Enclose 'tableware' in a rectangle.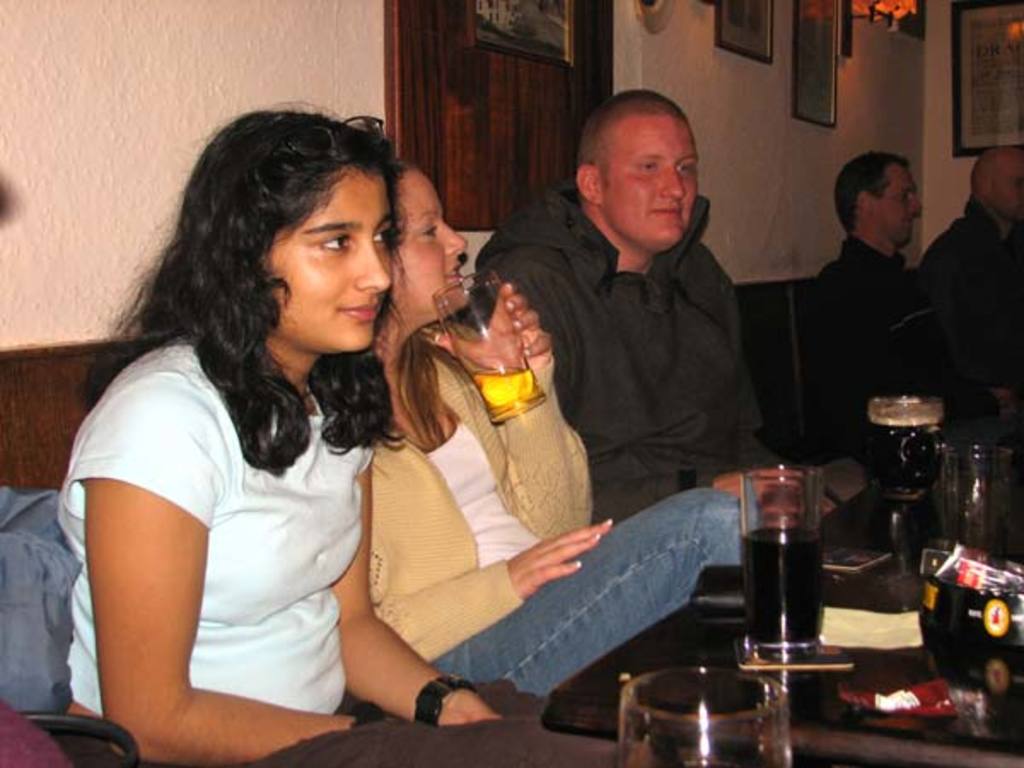
bbox=[428, 273, 539, 422].
